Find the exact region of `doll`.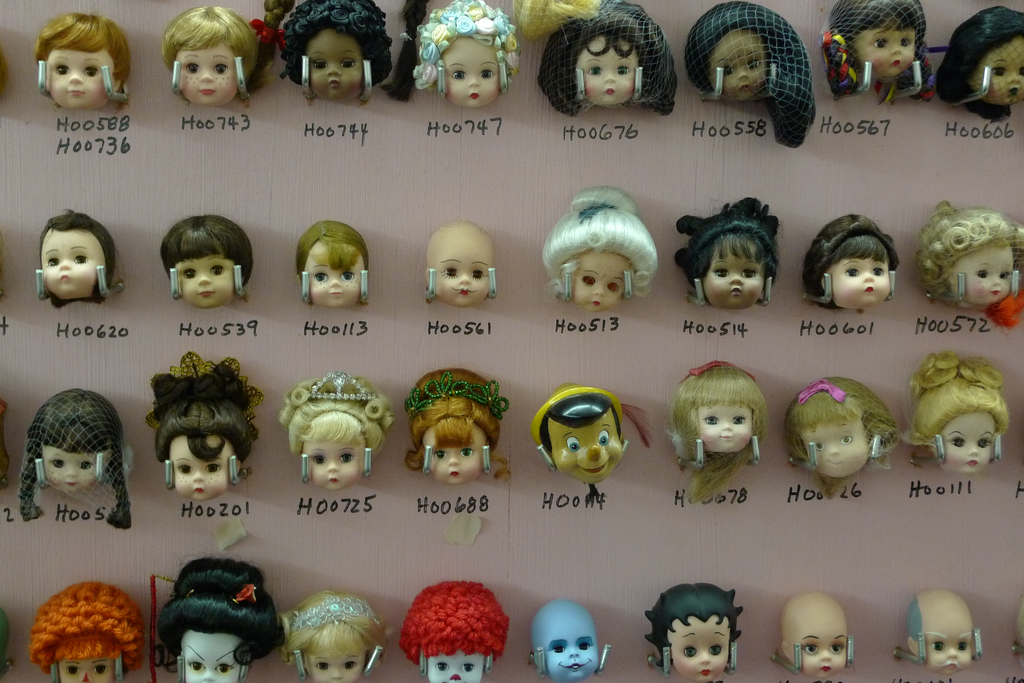
Exact region: 165 8 257 109.
